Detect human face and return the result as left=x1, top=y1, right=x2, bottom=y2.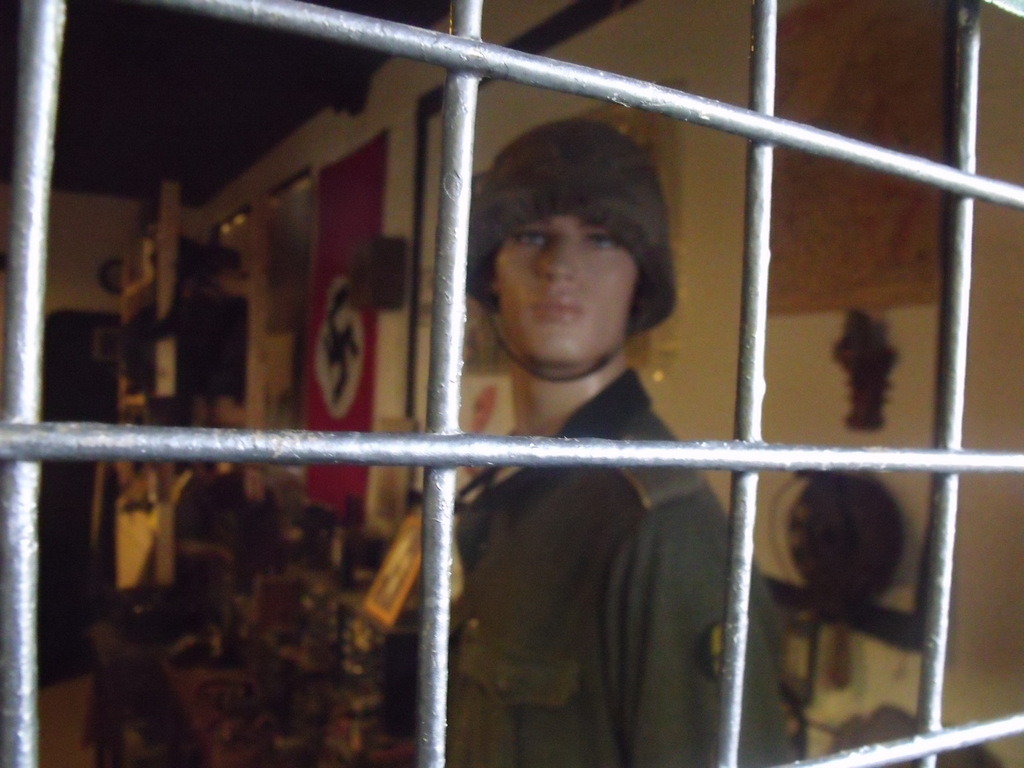
left=499, top=207, right=637, bottom=358.
